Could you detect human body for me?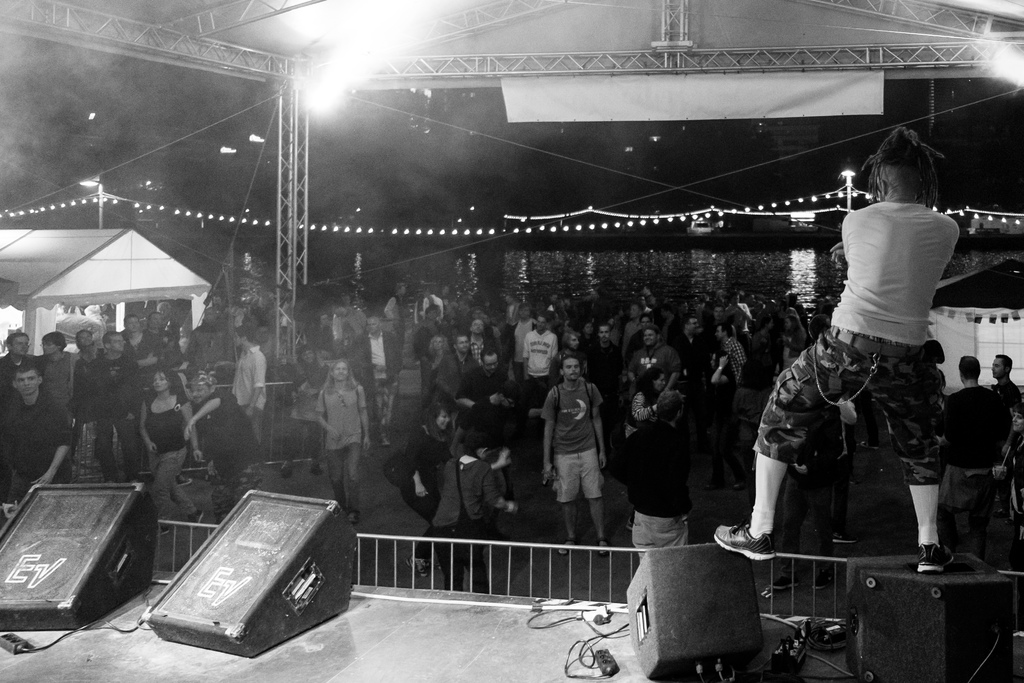
Detection result: box(3, 388, 84, 516).
